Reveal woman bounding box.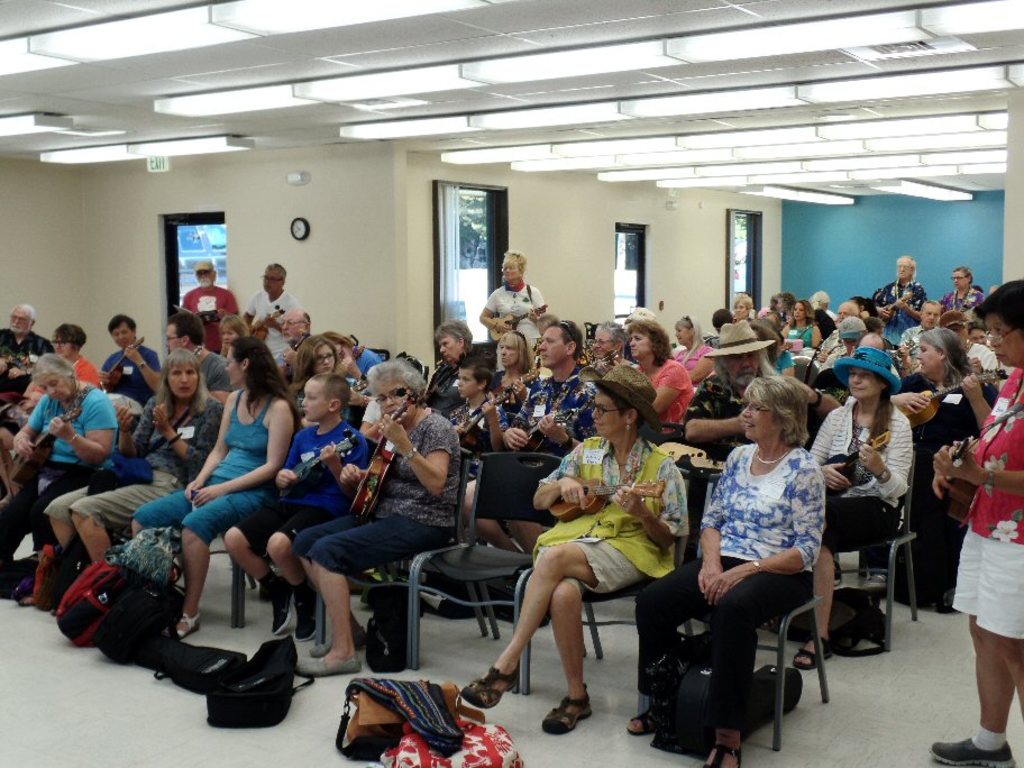
Revealed: (x1=477, y1=250, x2=548, y2=372).
